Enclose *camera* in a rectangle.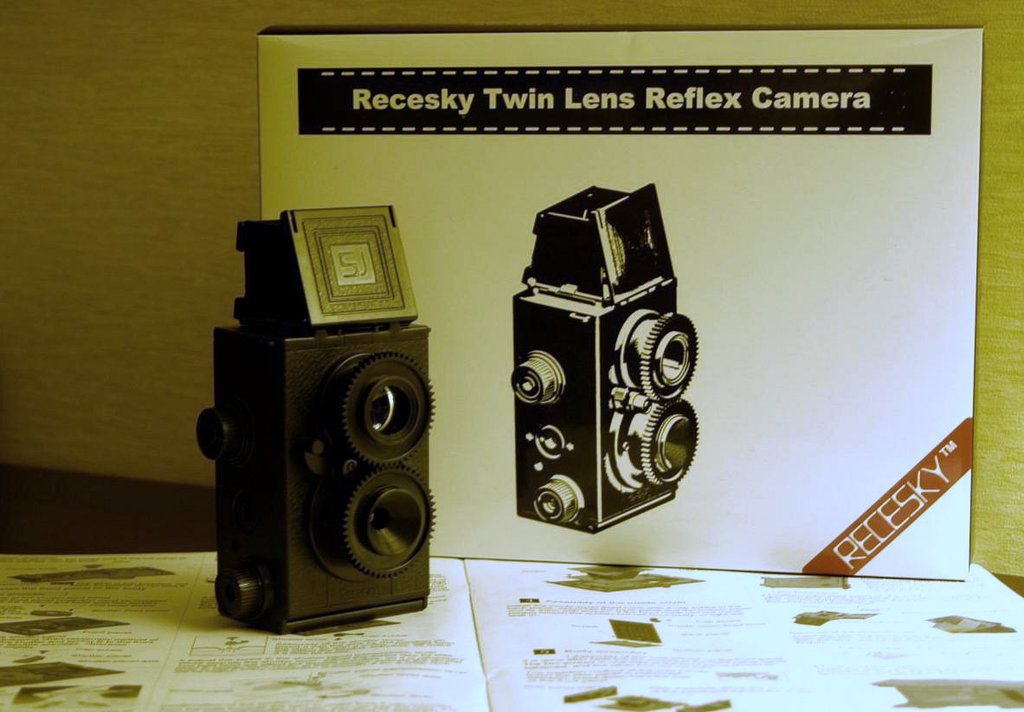
{"x1": 512, "y1": 185, "x2": 702, "y2": 534}.
